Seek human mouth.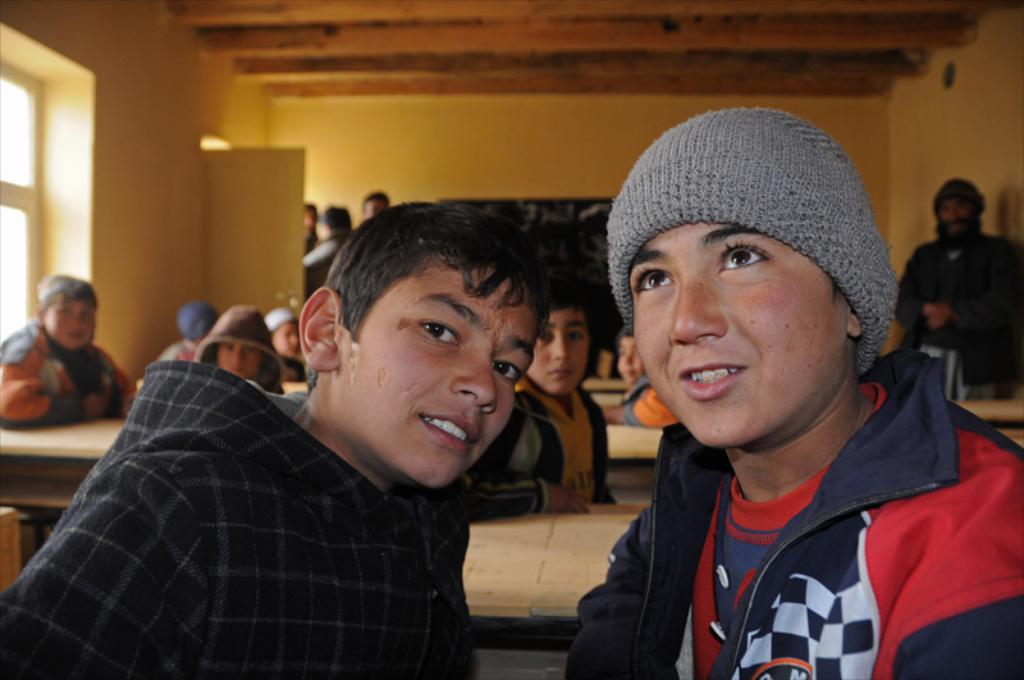
420/415/480/449.
